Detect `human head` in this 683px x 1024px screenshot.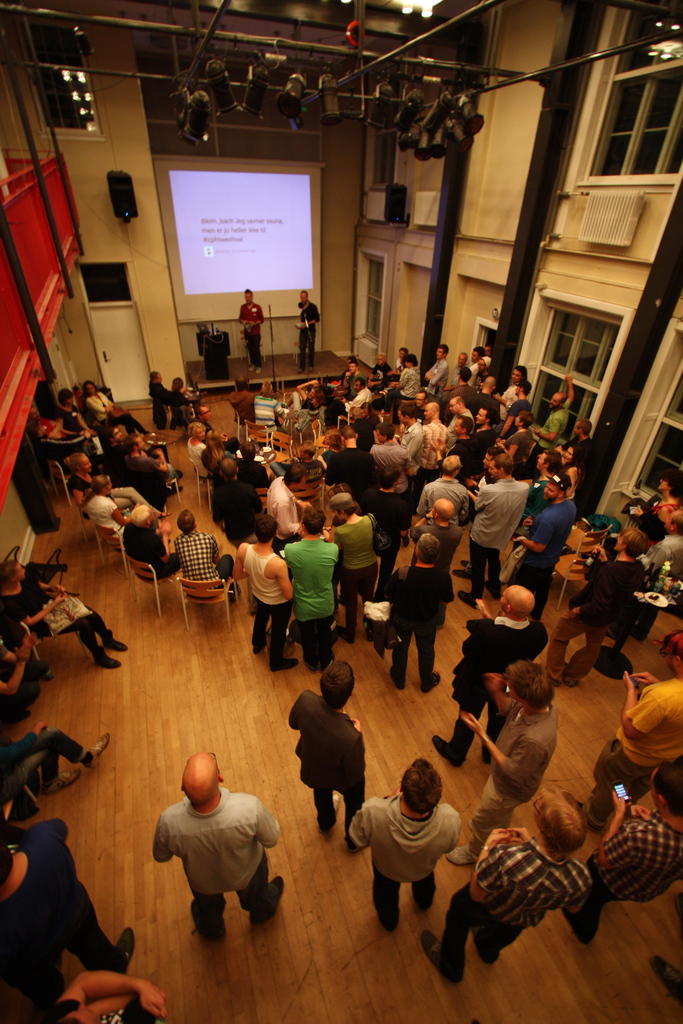
Detection: x1=497, y1=584, x2=534, y2=615.
